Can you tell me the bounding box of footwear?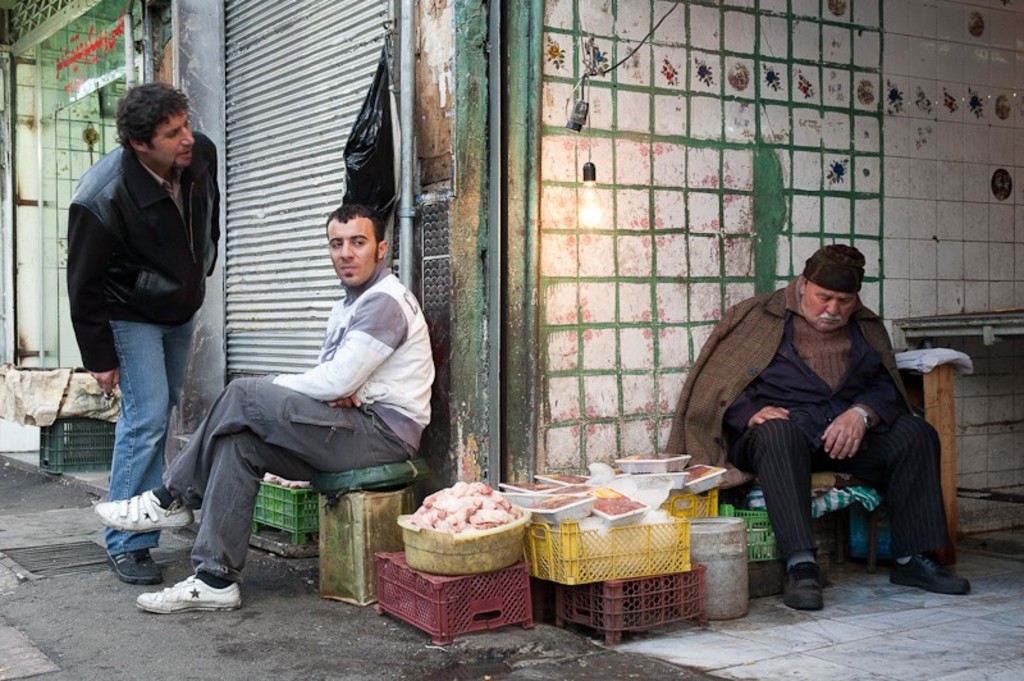
888,549,979,597.
